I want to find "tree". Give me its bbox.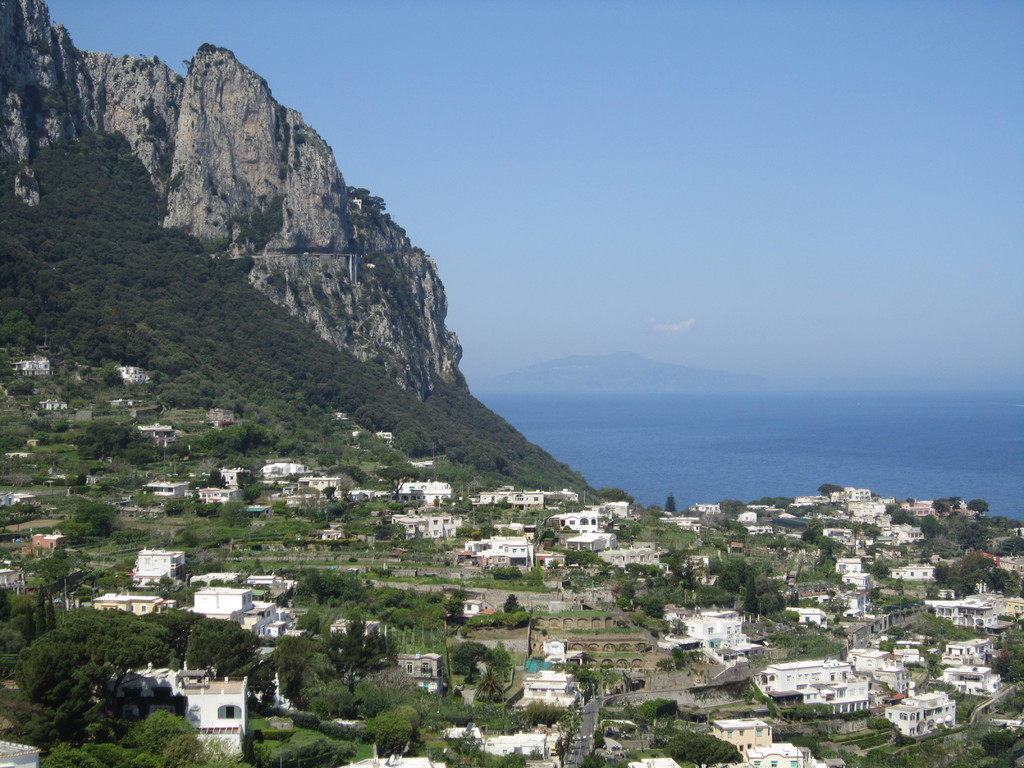
select_region(446, 639, 492, 675).
